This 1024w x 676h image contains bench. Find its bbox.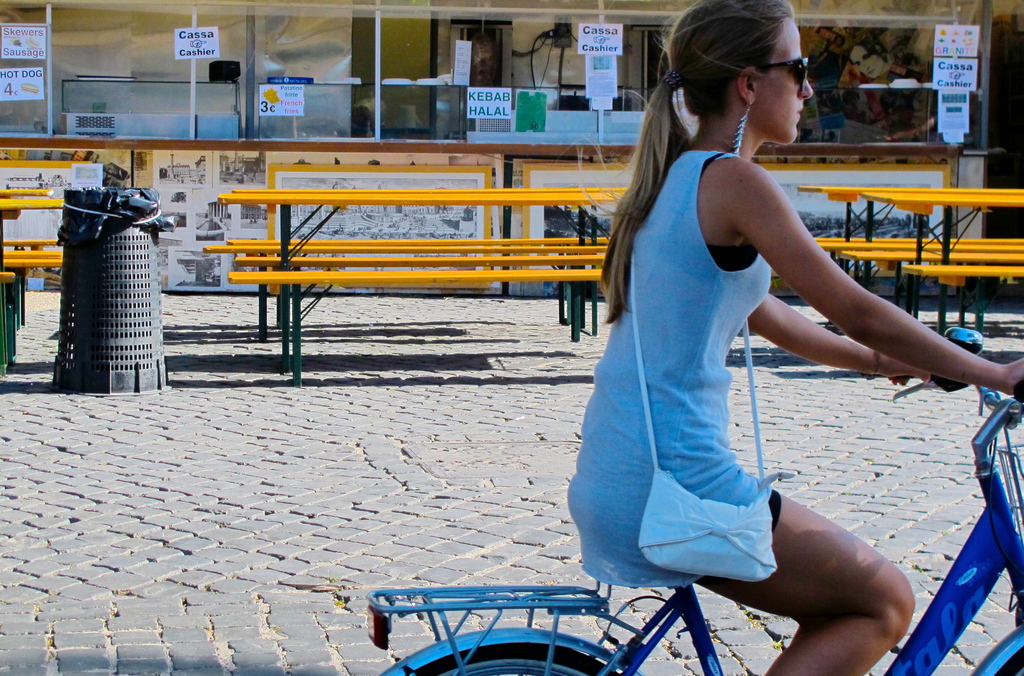
<region>0, 191, 66, 325</region>.
